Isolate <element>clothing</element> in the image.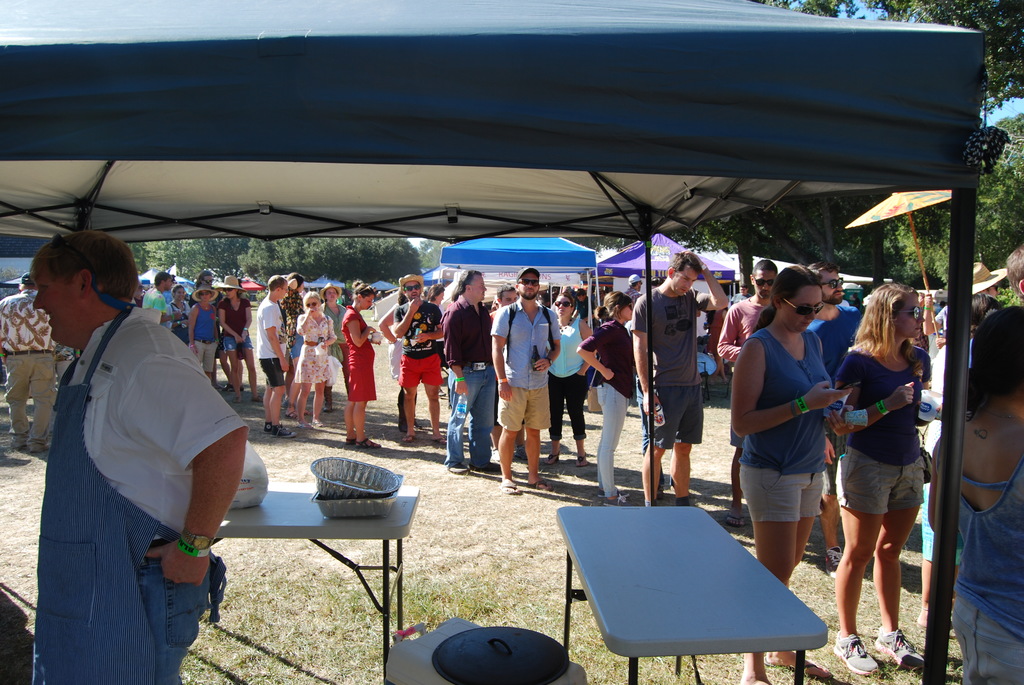
Isolated region: 740 327 831 524.
